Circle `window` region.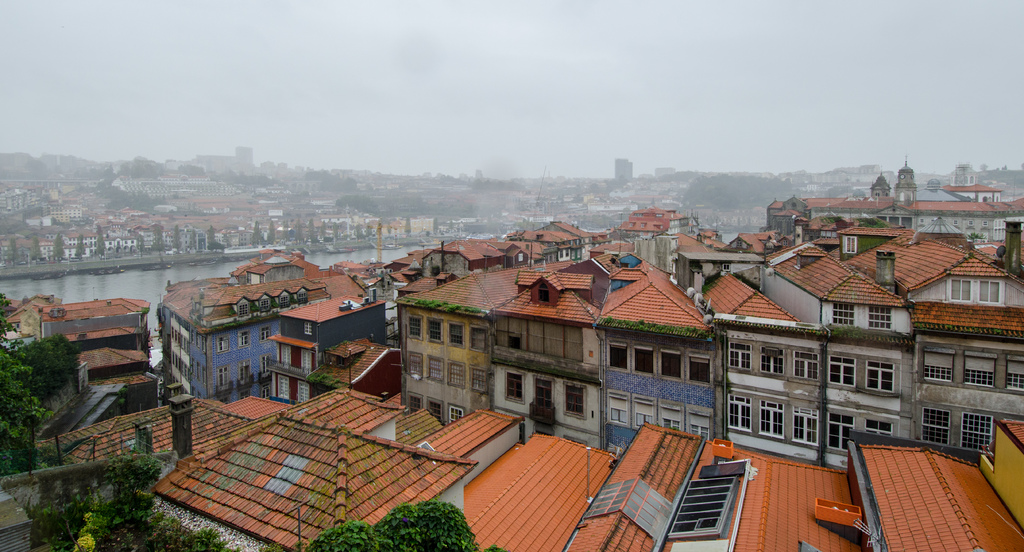
Region: crop(985, 276, 1003, 305).
